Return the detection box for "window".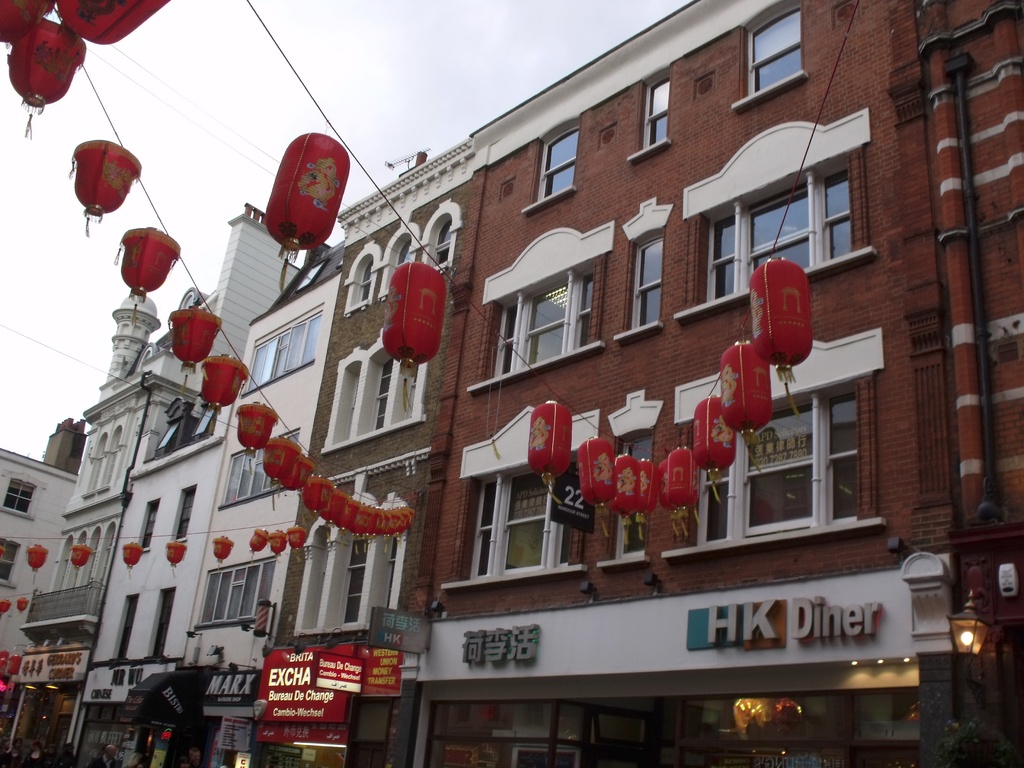
{"x1": 685, "y1": 119, "x2": 891, "y2": 315}.
